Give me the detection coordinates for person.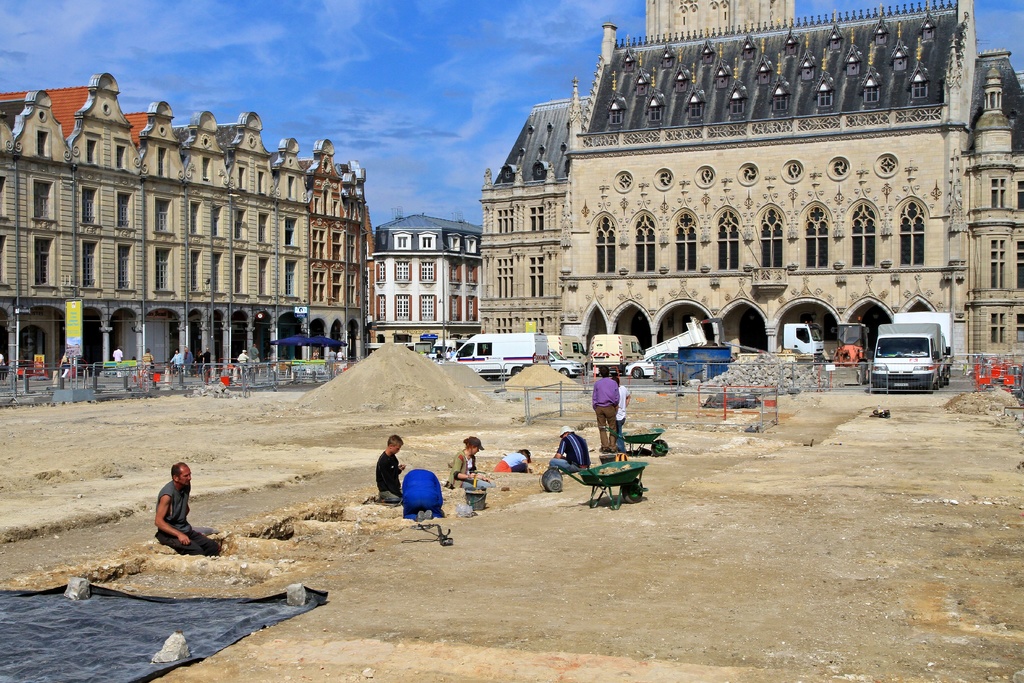
399/458/449/525.
